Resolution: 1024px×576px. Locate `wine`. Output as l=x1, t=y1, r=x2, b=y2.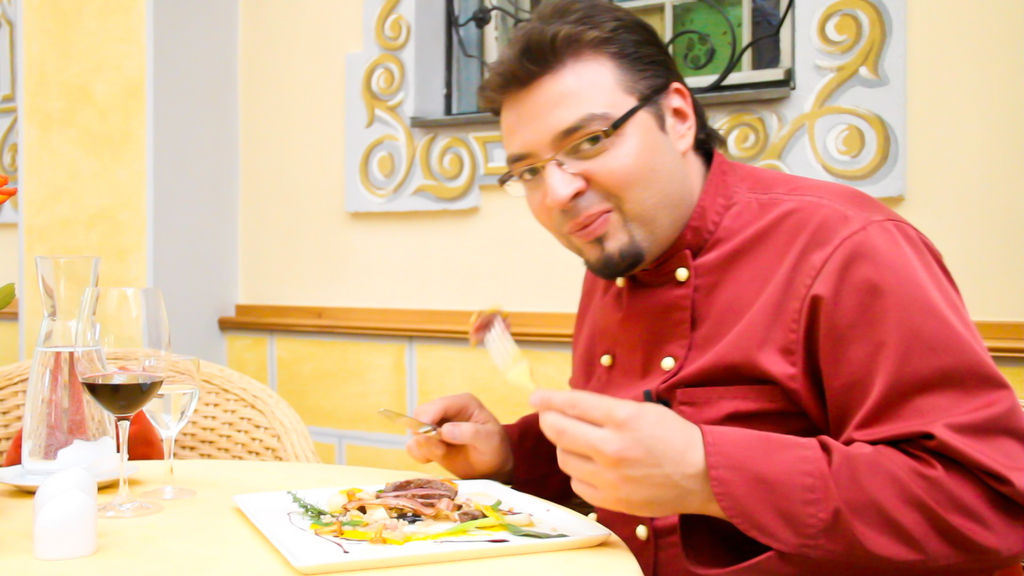
l=81, t=371, r=164, b=417.
